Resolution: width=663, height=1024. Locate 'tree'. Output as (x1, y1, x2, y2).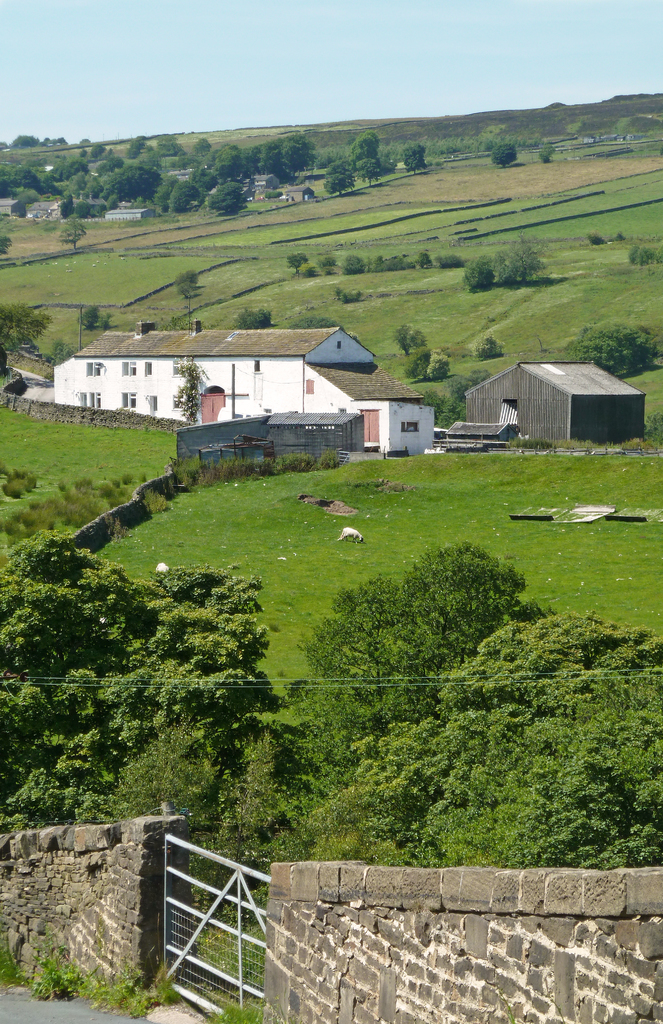
(176, 271, 206, 333).
